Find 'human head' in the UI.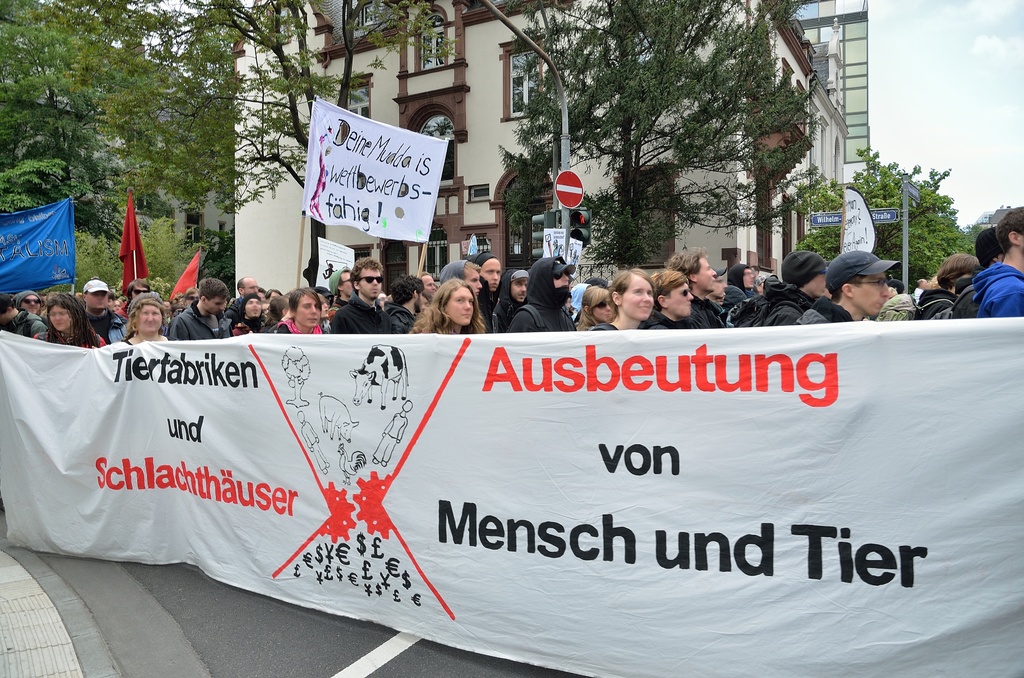
UI element at l=664, t=246, r=717, b=291.
